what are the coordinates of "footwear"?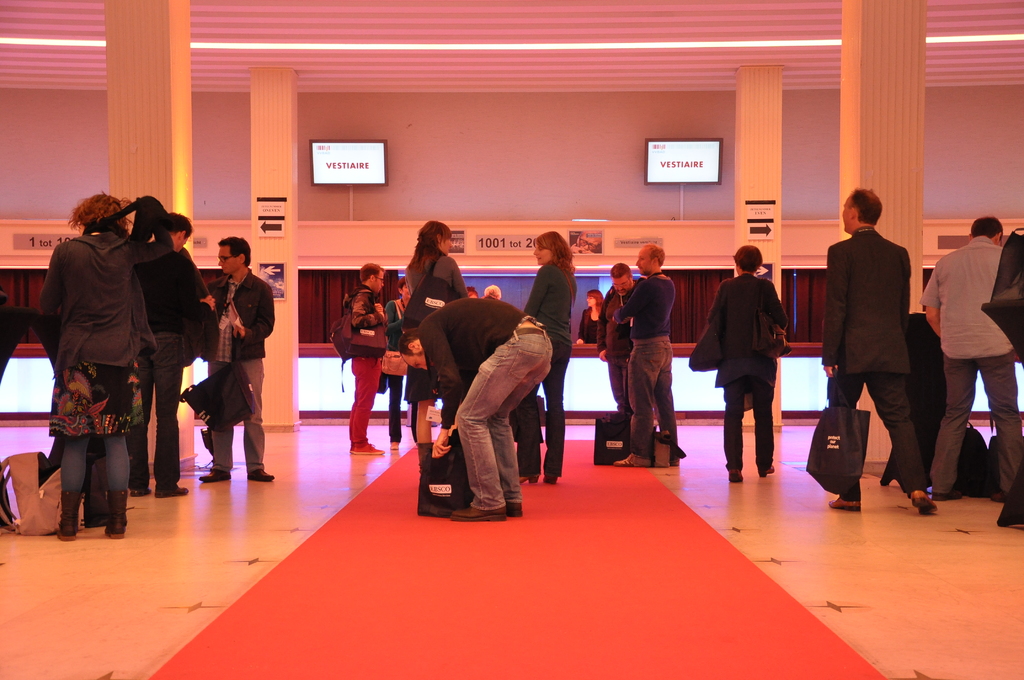
BBox(453, 496, 503, 537).
